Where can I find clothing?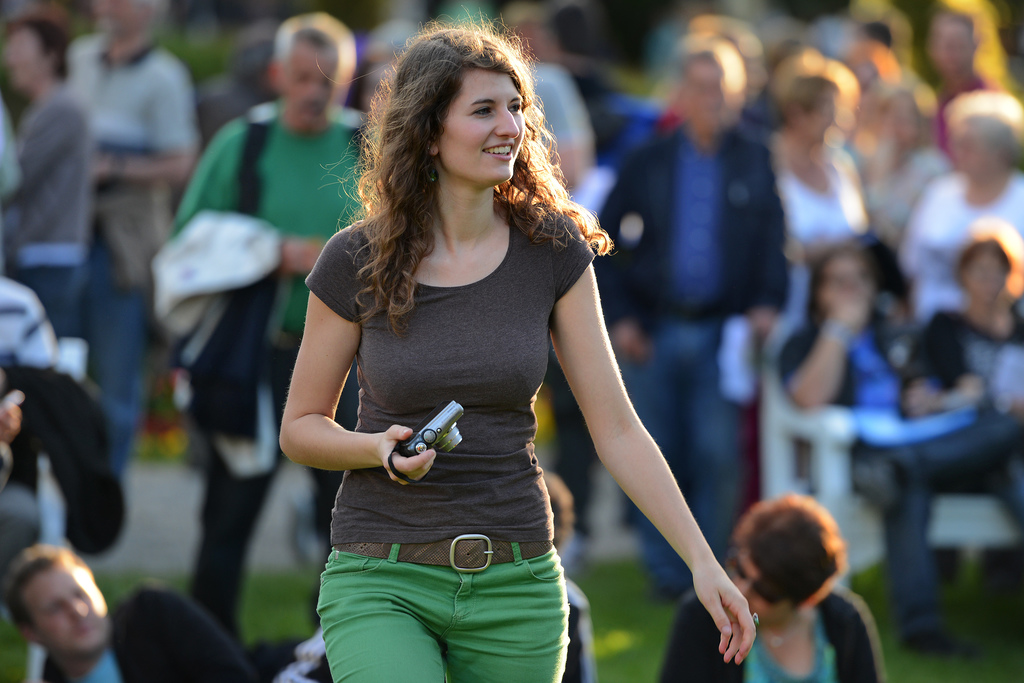
You can find it at bbox=(273, 170, 512, 632).
